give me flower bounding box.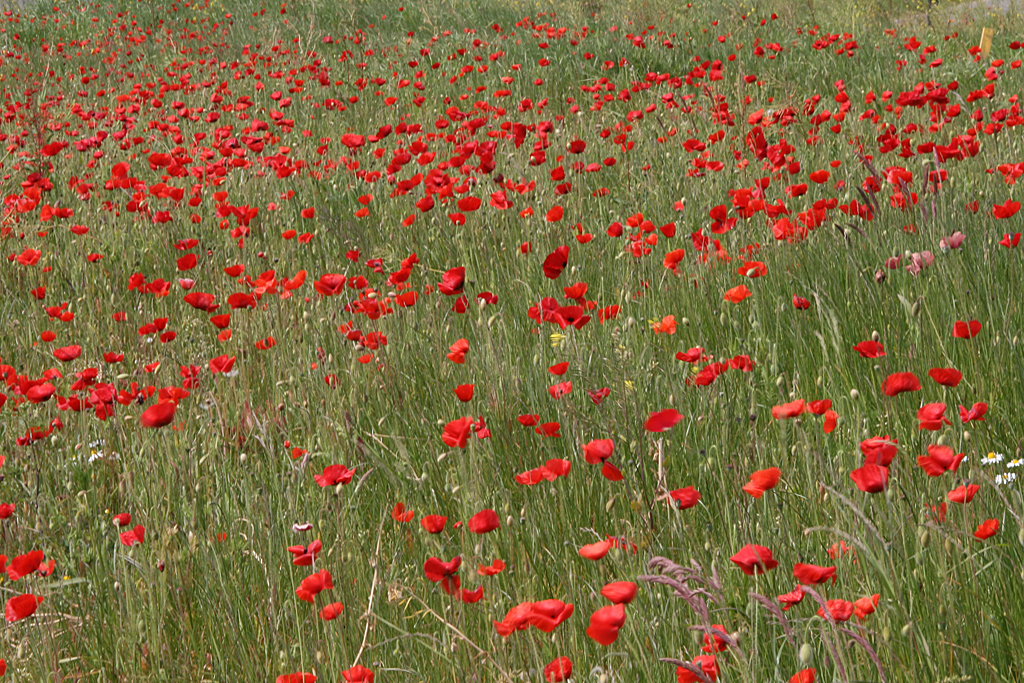
(606, 582, 635, 598).
